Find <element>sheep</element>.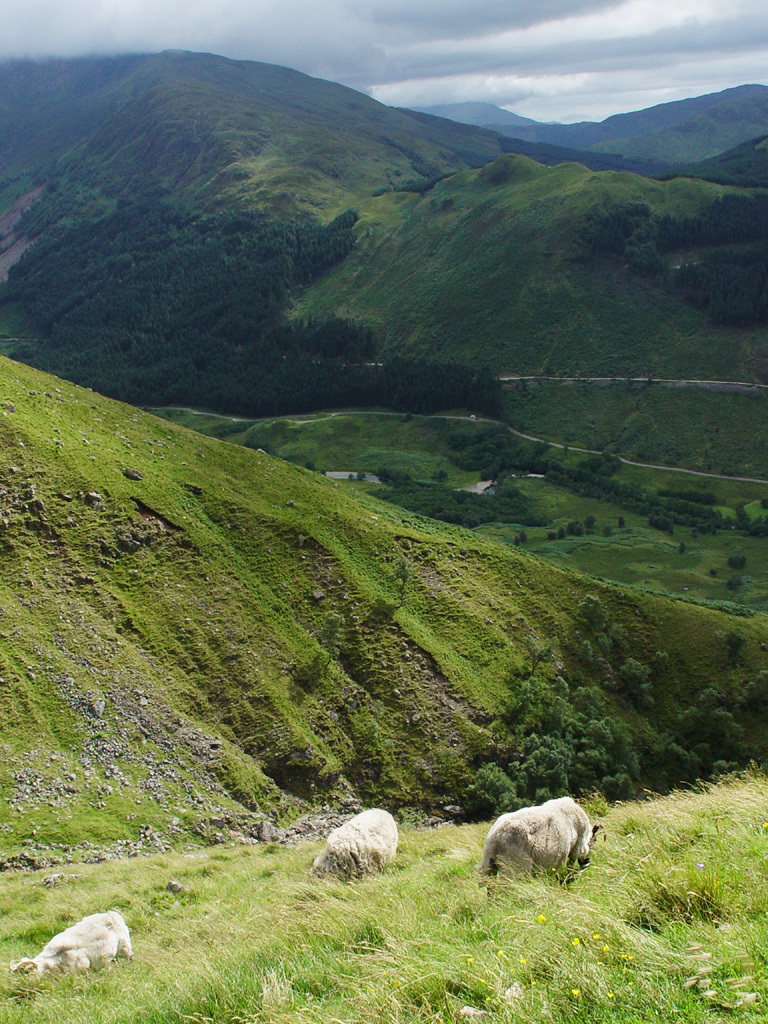
(312, 803, 399, 870).
